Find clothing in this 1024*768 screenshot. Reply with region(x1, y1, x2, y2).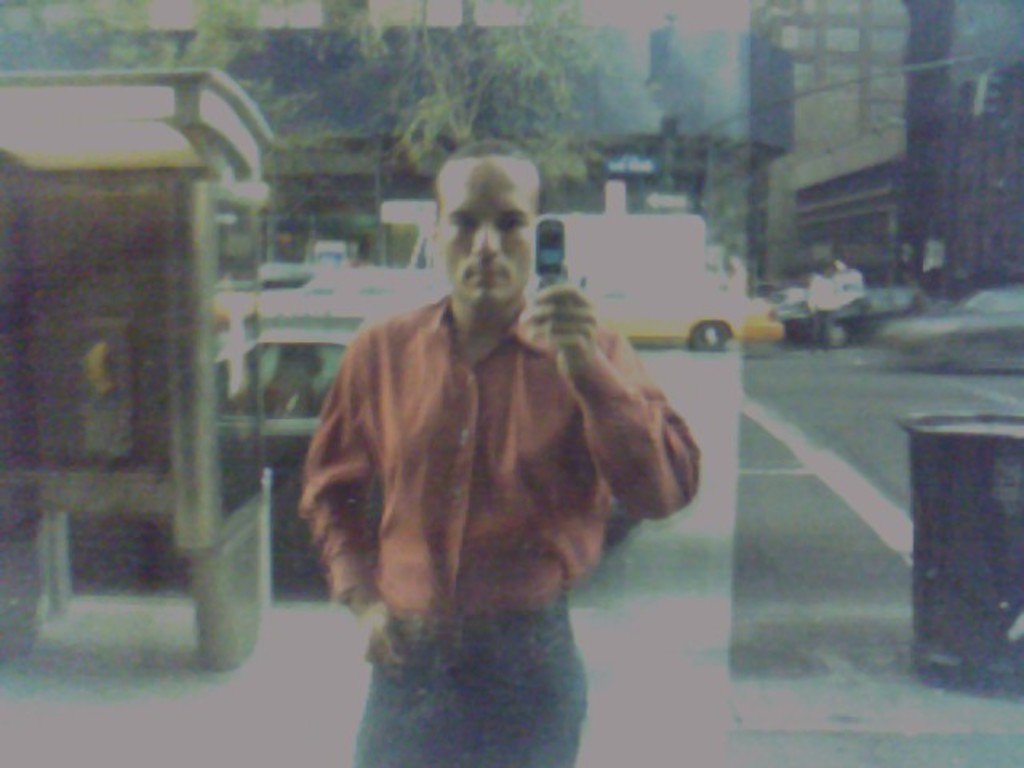
region(290, 221, 698, 749).
